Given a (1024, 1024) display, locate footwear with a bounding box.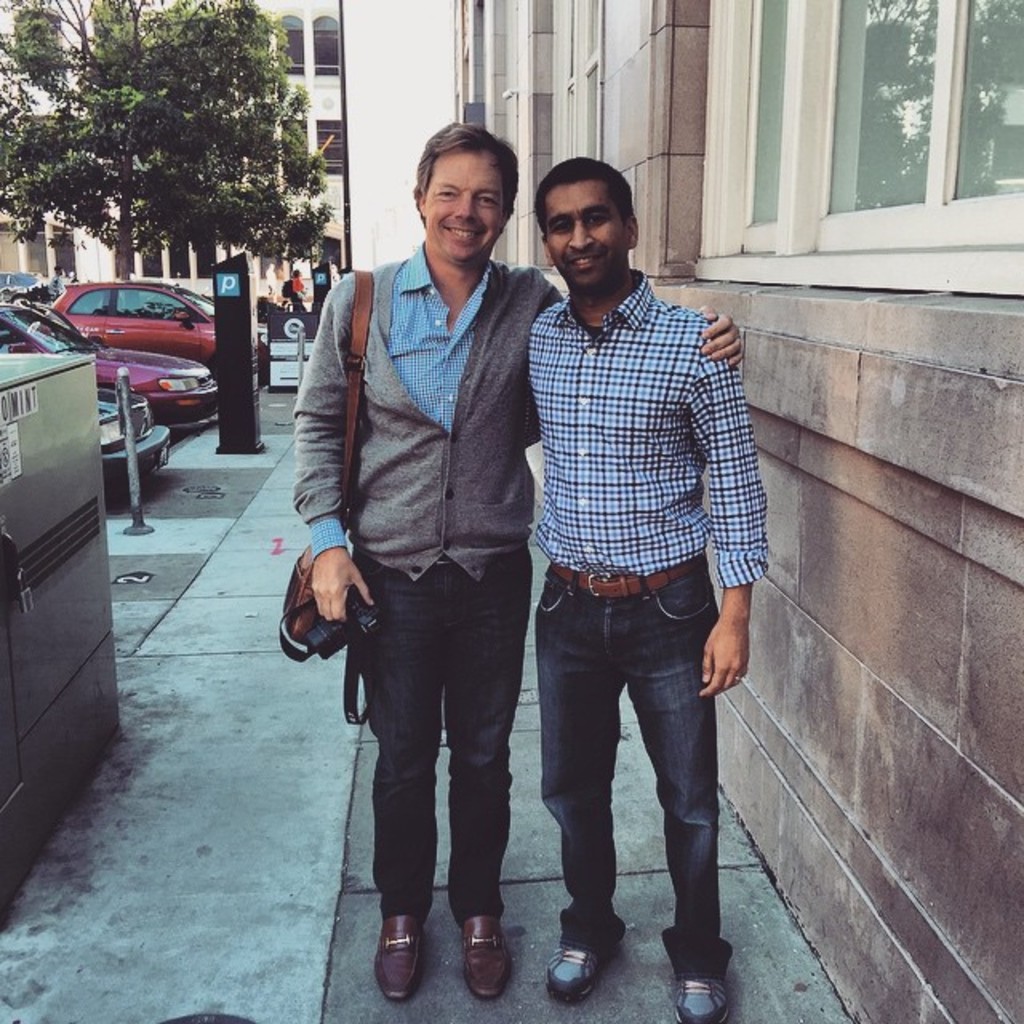
Located: box(374, 914, 422, 997).
